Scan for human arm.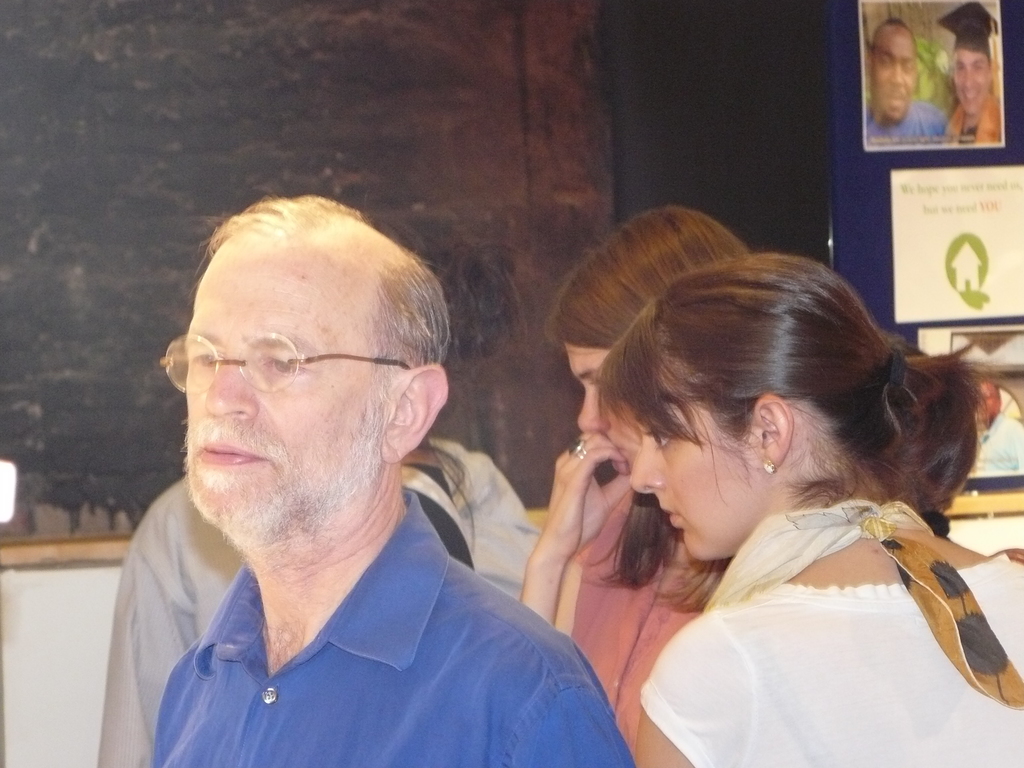
Scan result: select_region(523, 426, 630, 632).
